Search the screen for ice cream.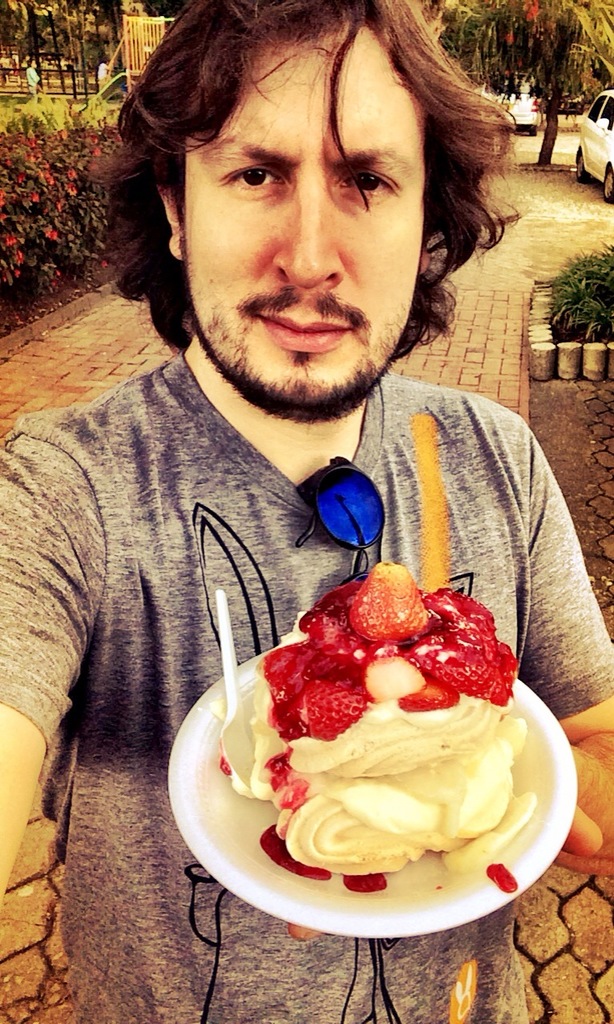
Found at 211 661 544 891.
